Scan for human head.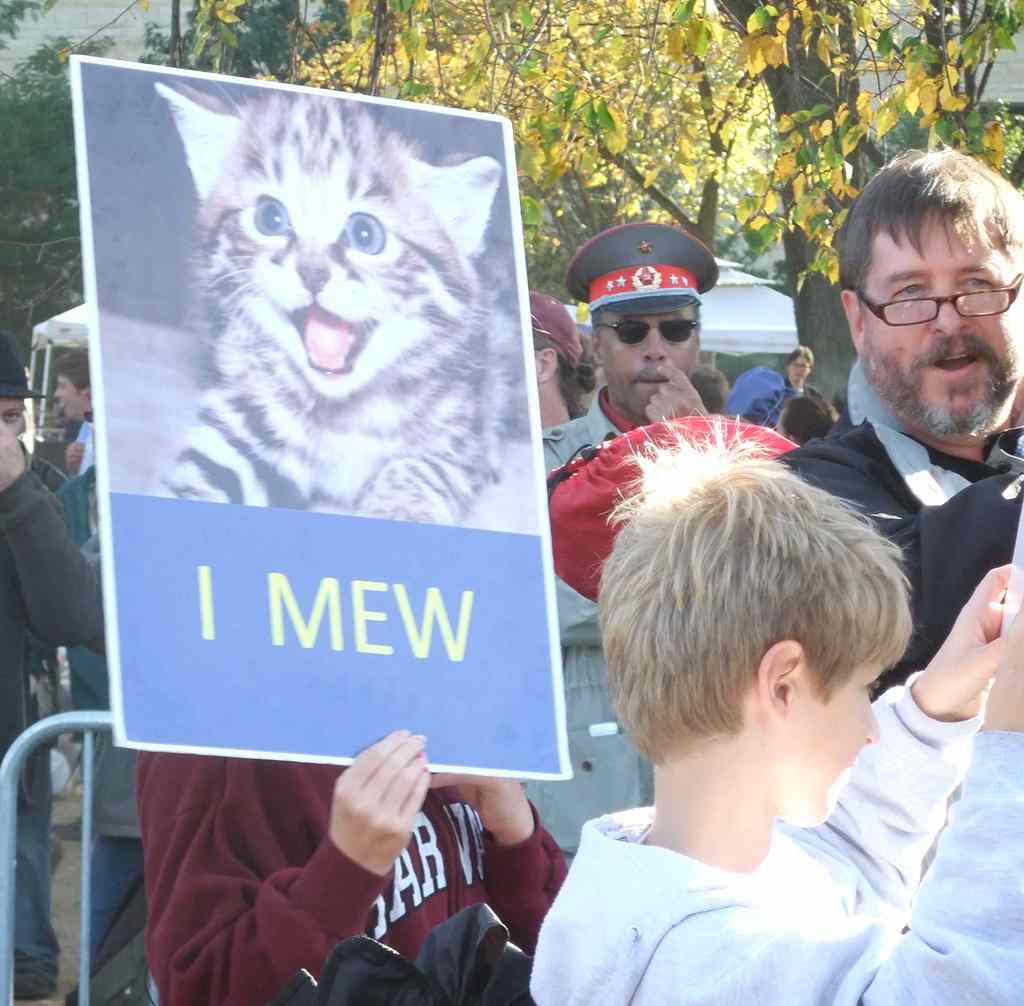
Scan result: (604, 467, 909, 826).
